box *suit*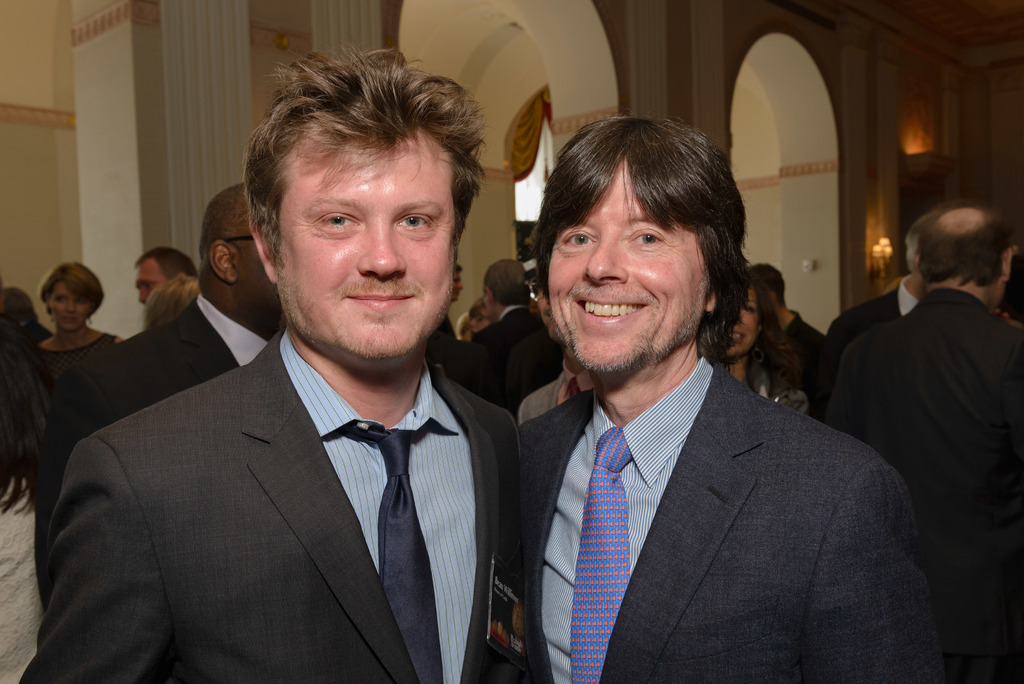
[left=23, top=330, right=523, bottom=683]
